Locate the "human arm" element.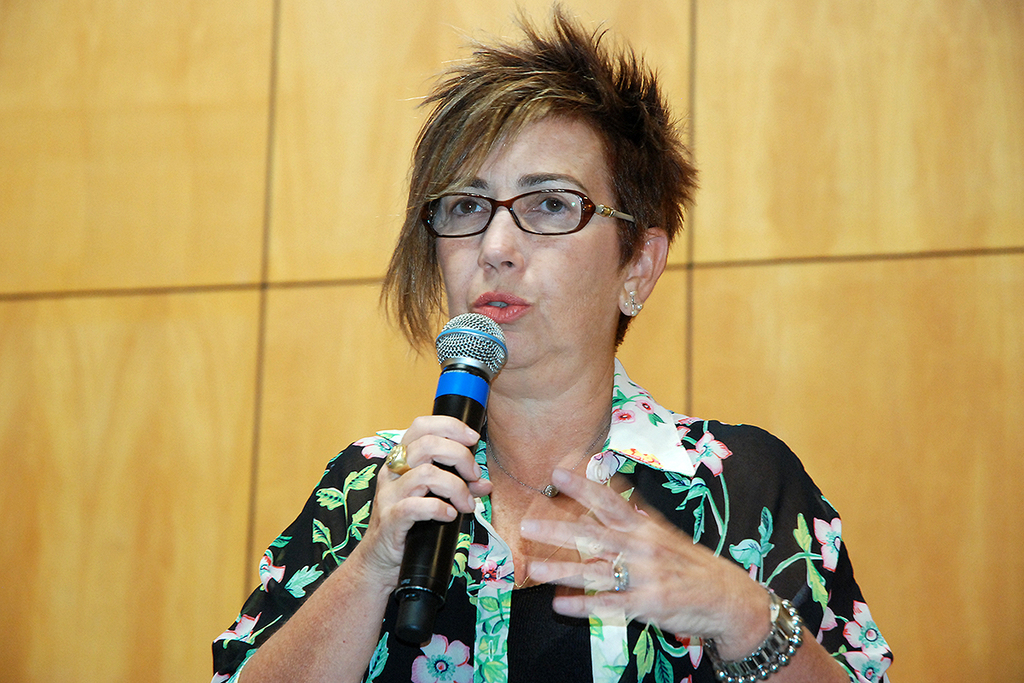
Element bbox: 230/402/489/682.
